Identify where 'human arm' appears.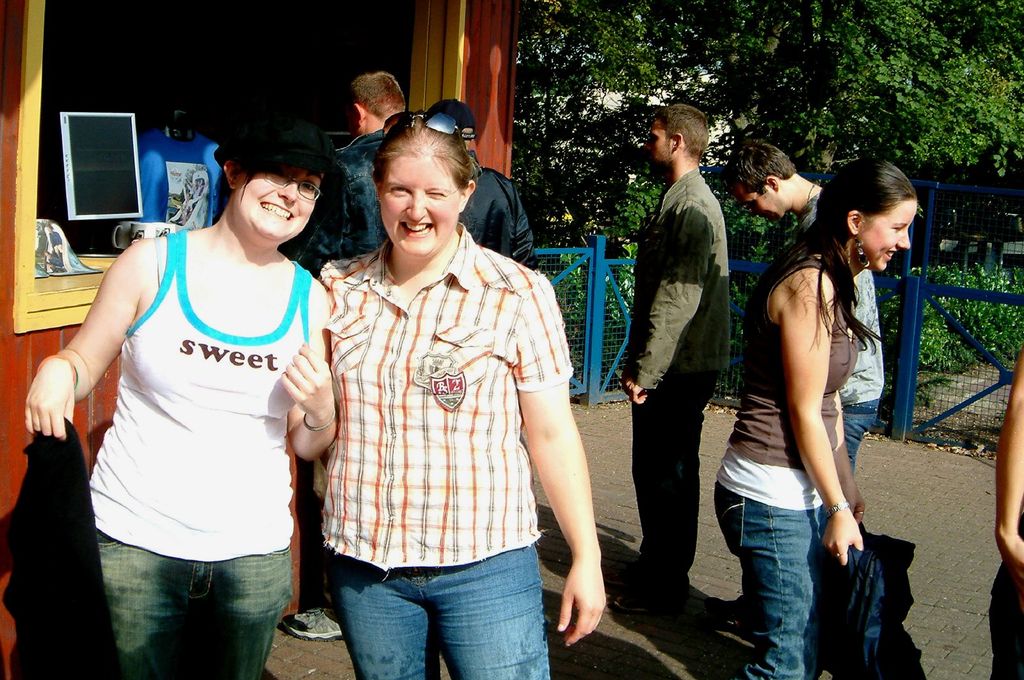
Appears at (506,177,543,273).
